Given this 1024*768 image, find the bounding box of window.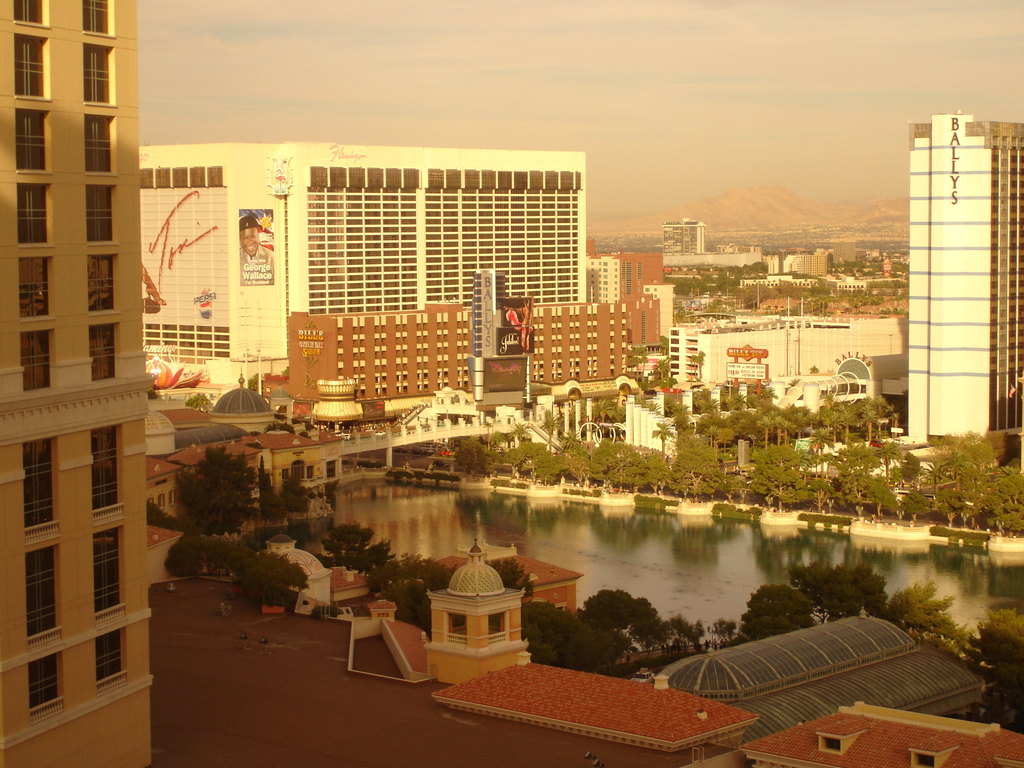
16, 0, 45, 23.
